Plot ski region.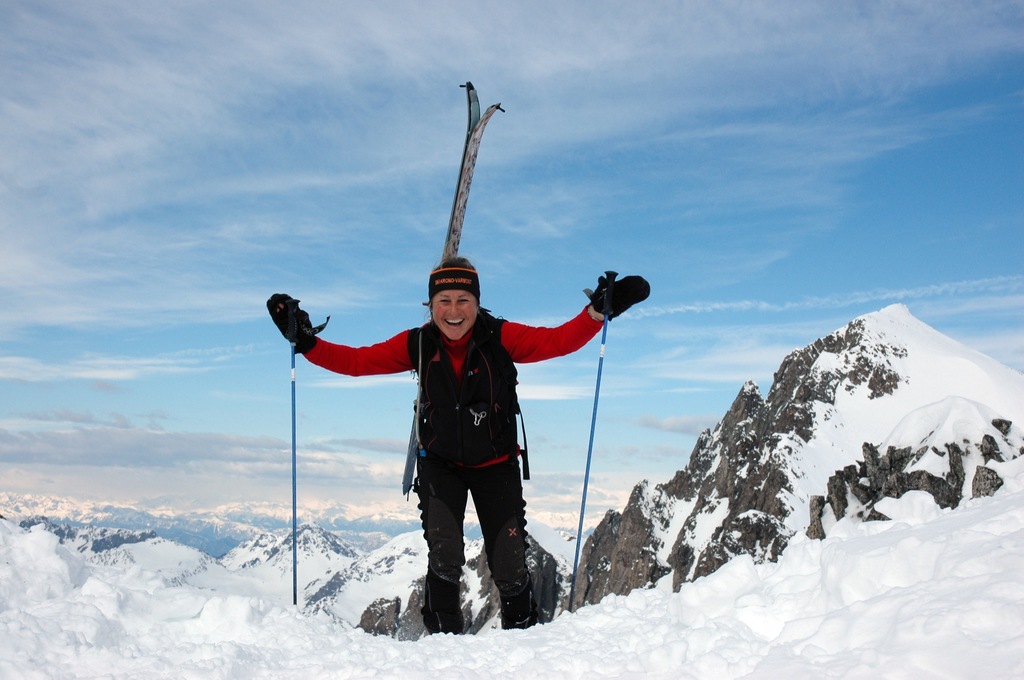
Plotted at locate(403, 79, 484, 501).
